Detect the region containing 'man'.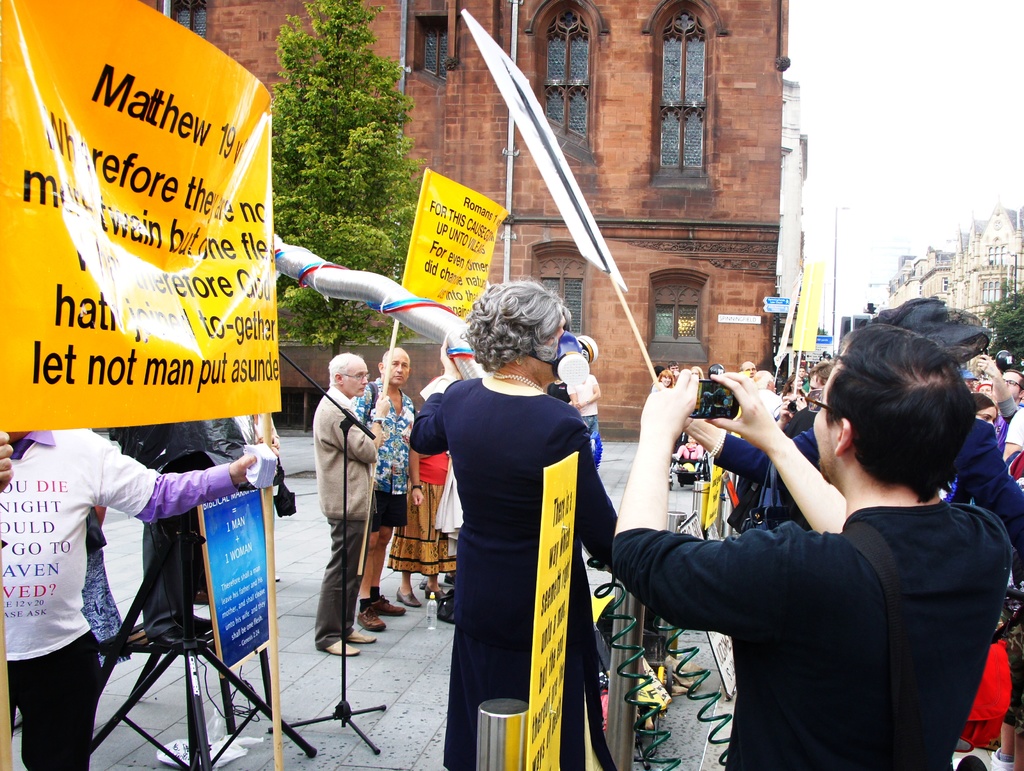
(left=625, top=326, right=998, bottom=752).
